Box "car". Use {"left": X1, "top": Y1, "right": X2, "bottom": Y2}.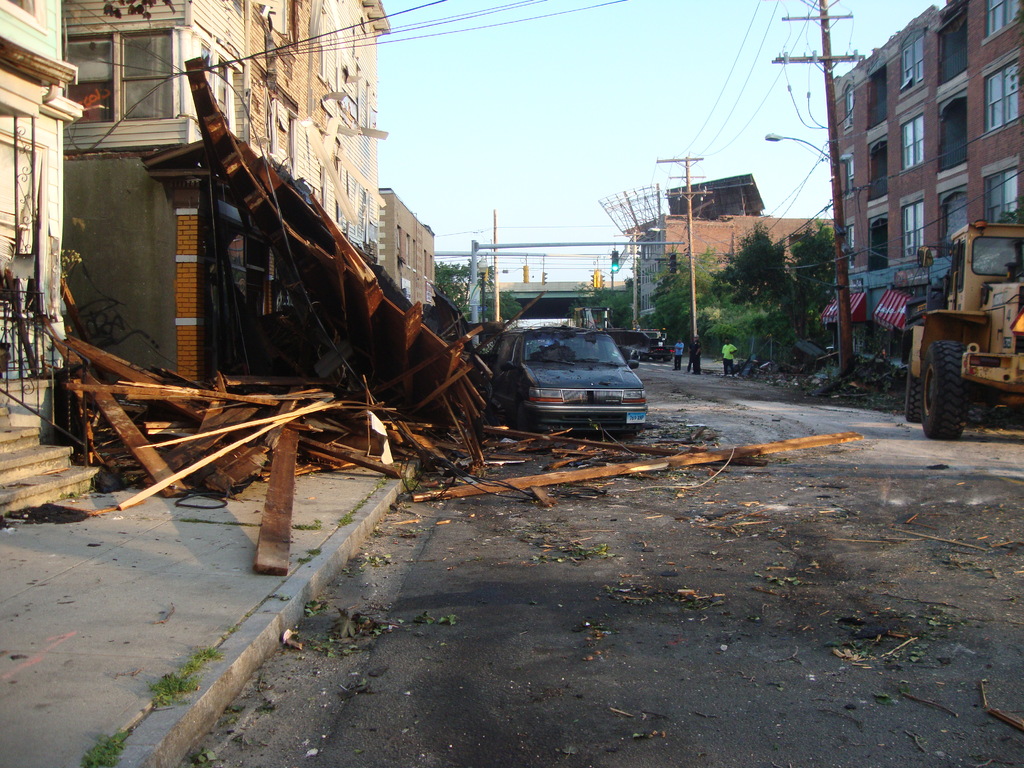
{"left": 488, "top": 325, "right": 650, "bottom": 433}.
